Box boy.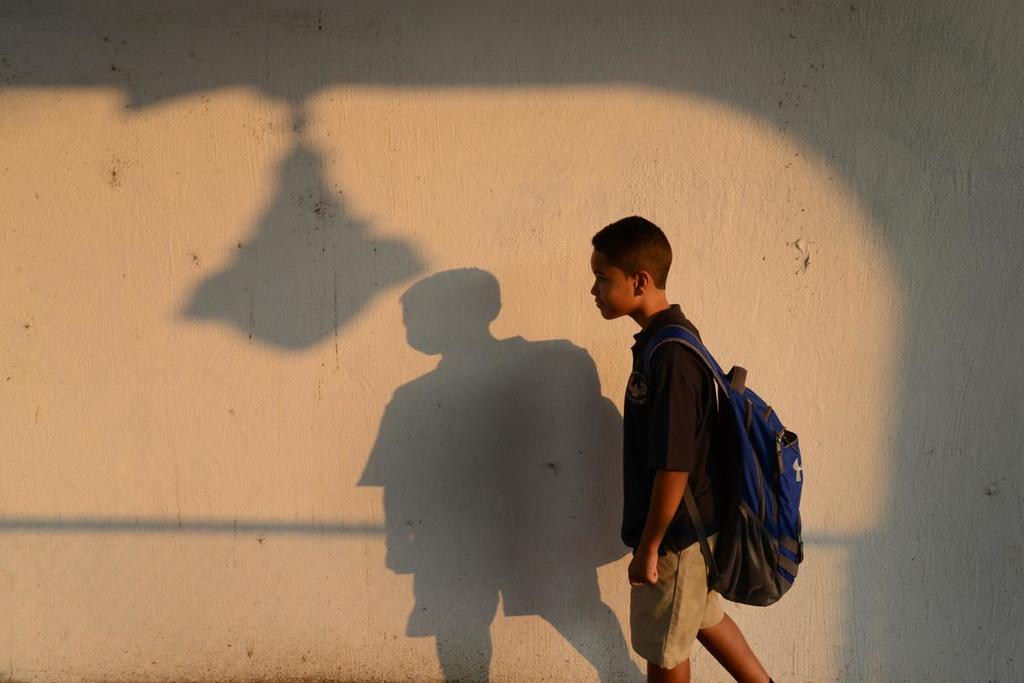
select_region(586, 217, 821, 663).
